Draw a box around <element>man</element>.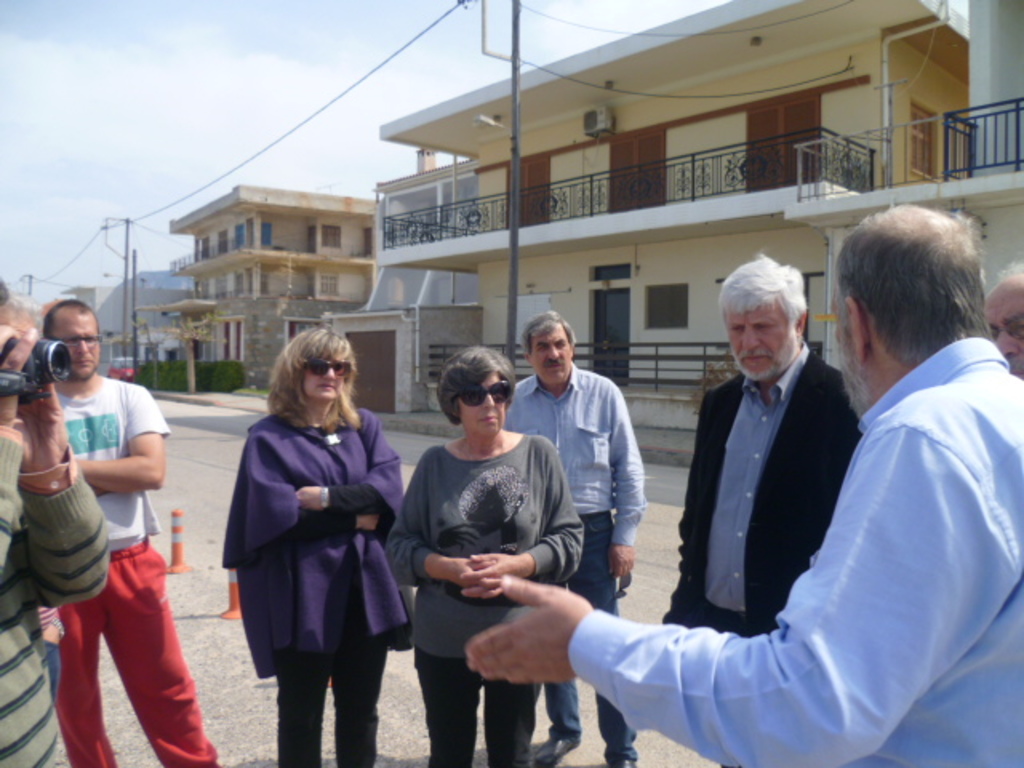
x1=38, y1=296, x2=205, y2=766.
